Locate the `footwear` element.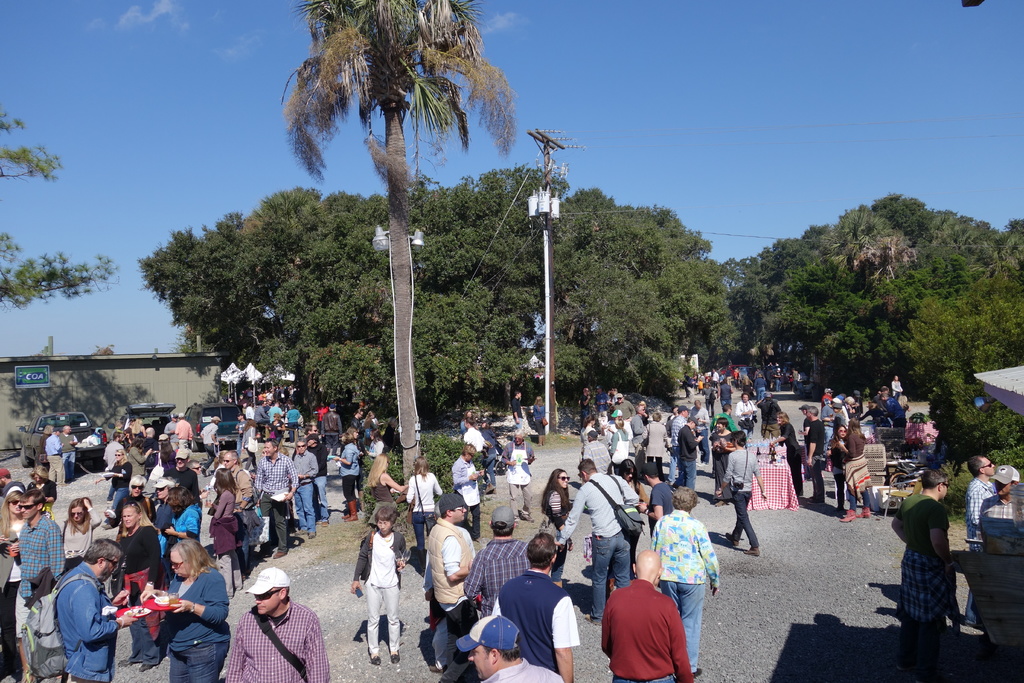
Element bbox: [left=100, top=522, right=118, bottom=531].
